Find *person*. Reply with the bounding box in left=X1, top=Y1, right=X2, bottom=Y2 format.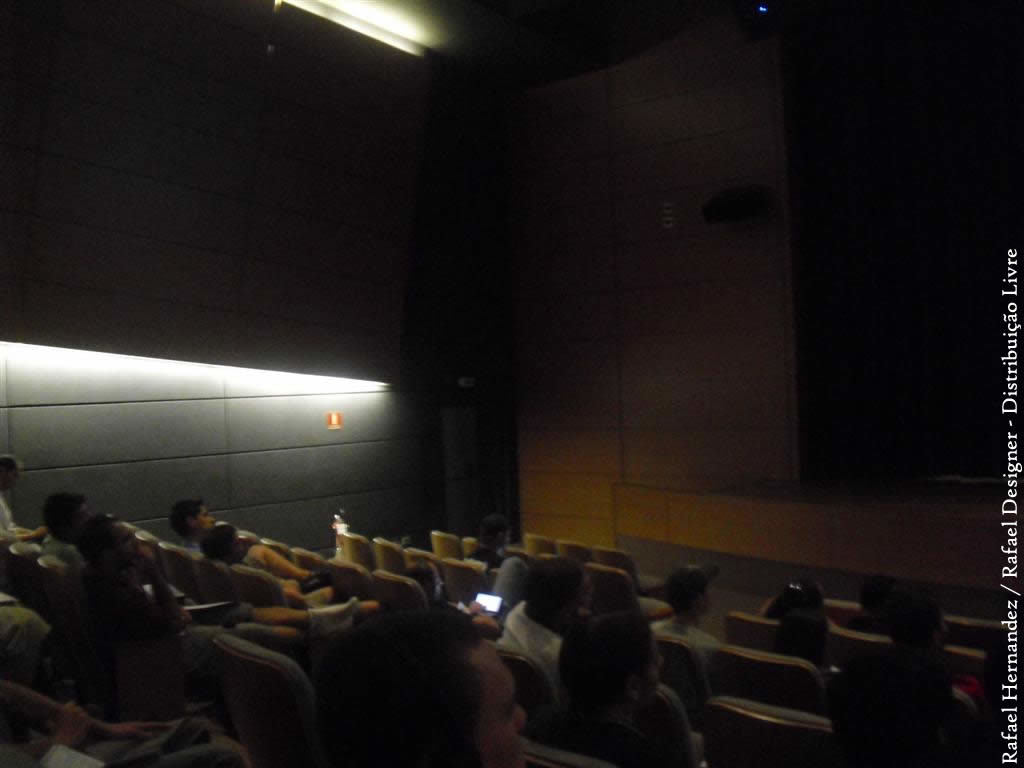
left=201, top=520, right=320, bottom=583.
